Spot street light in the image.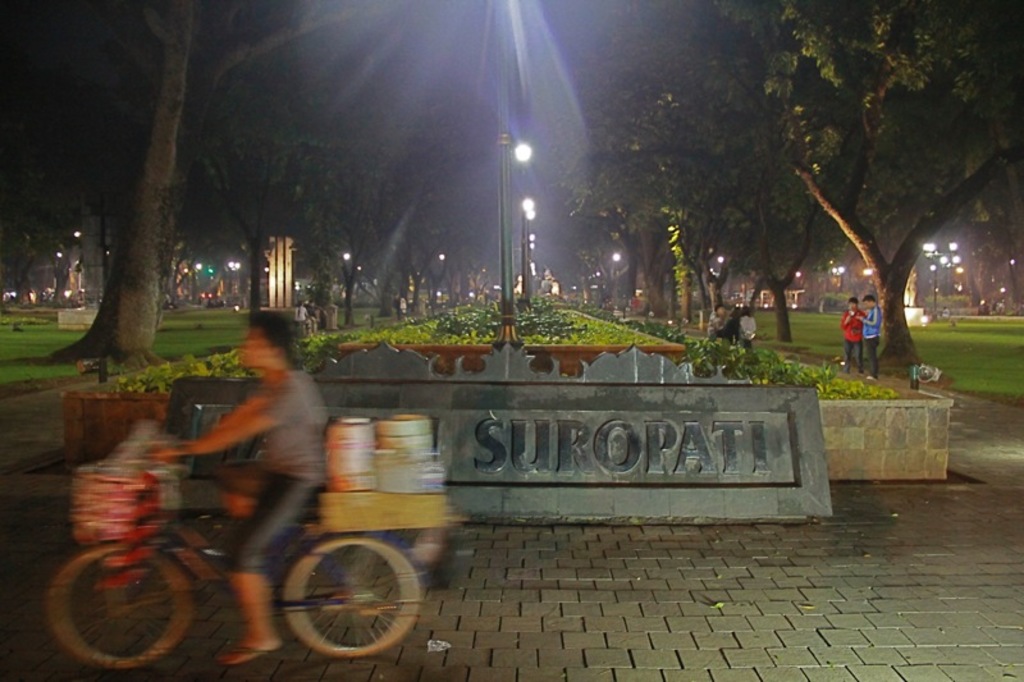
street light found at [left=920, top=235, right=942, bottom=310].
